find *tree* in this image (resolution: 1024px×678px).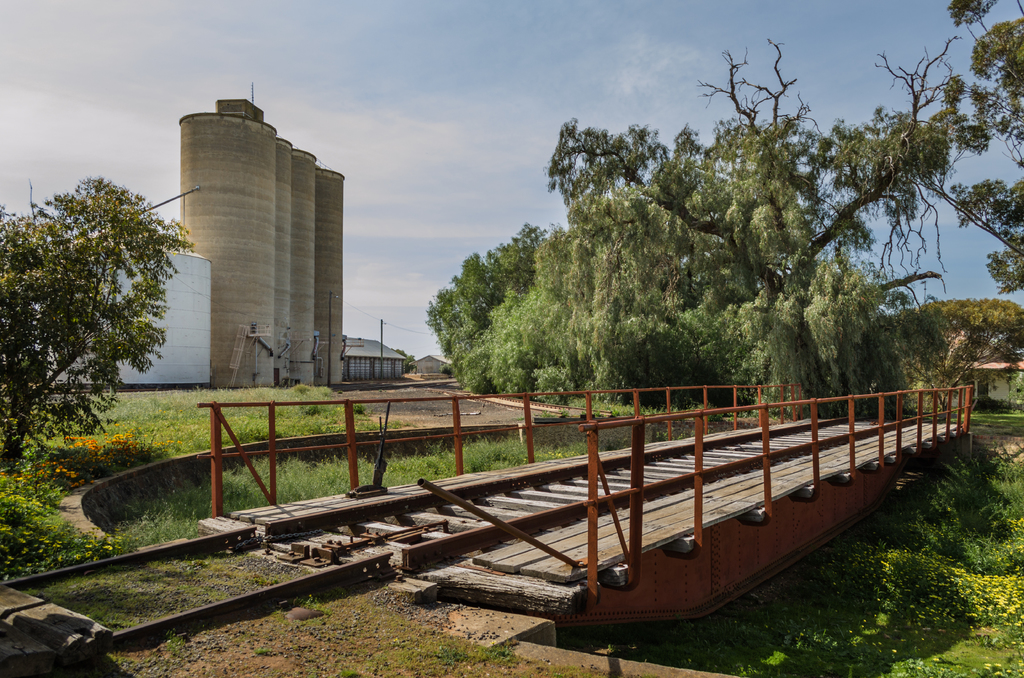
box(929, 296, 1023, 362).
